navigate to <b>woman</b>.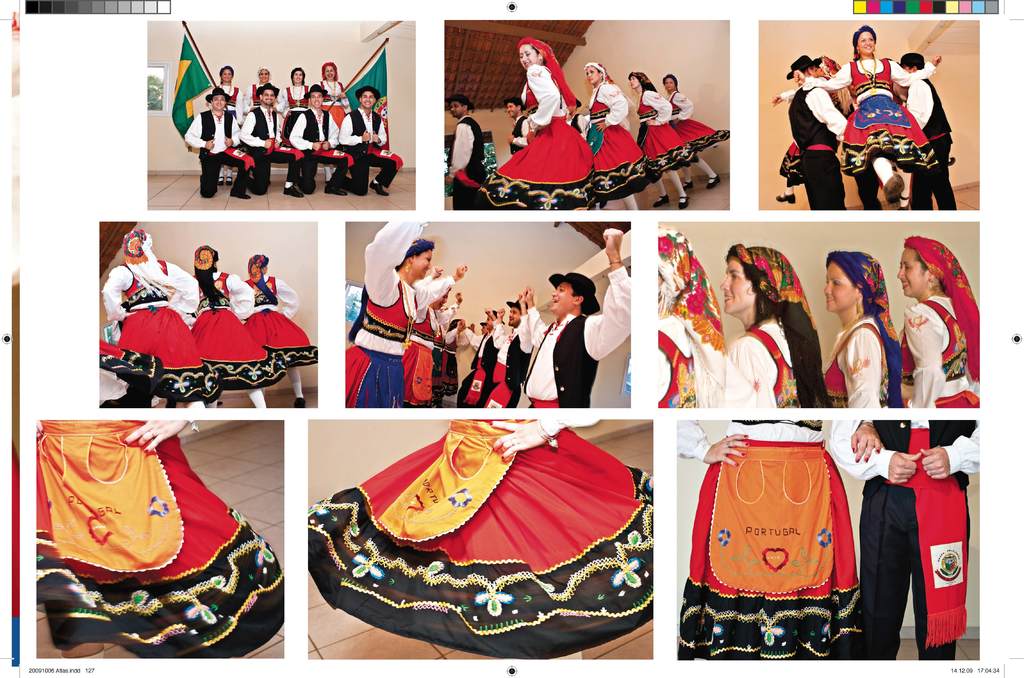
Navigation target: bbox=(657, 72, 732, 196).
